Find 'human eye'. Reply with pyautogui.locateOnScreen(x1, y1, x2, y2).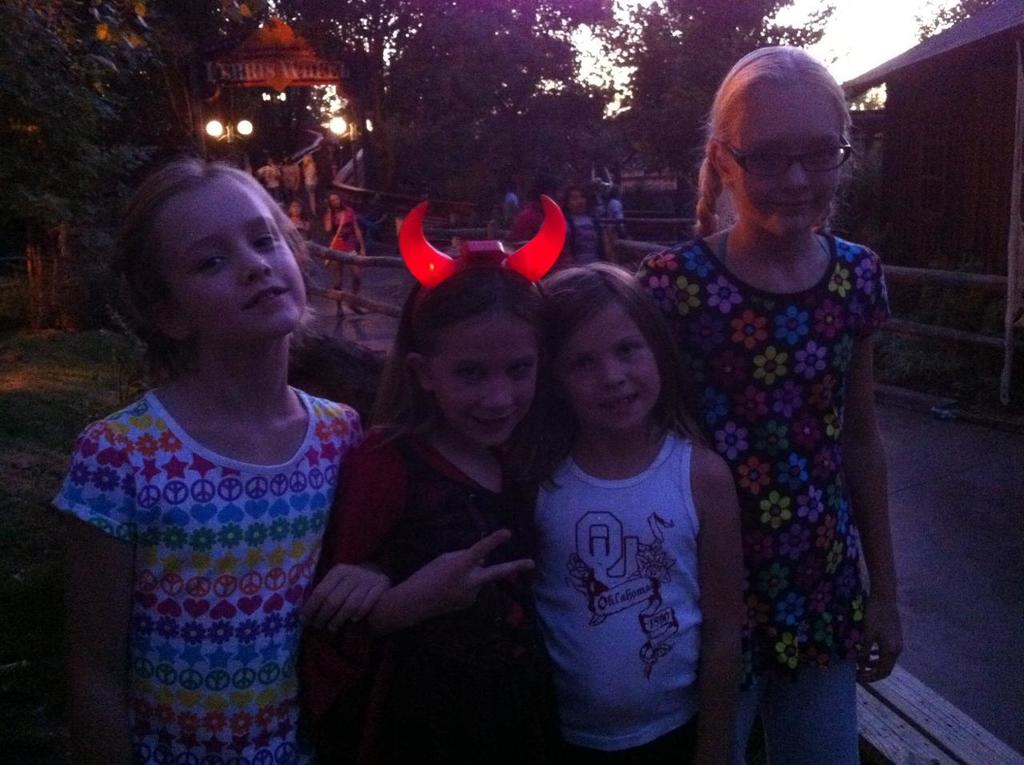
pyautogui.locateOnScreen(455, 366, 478, 382).
